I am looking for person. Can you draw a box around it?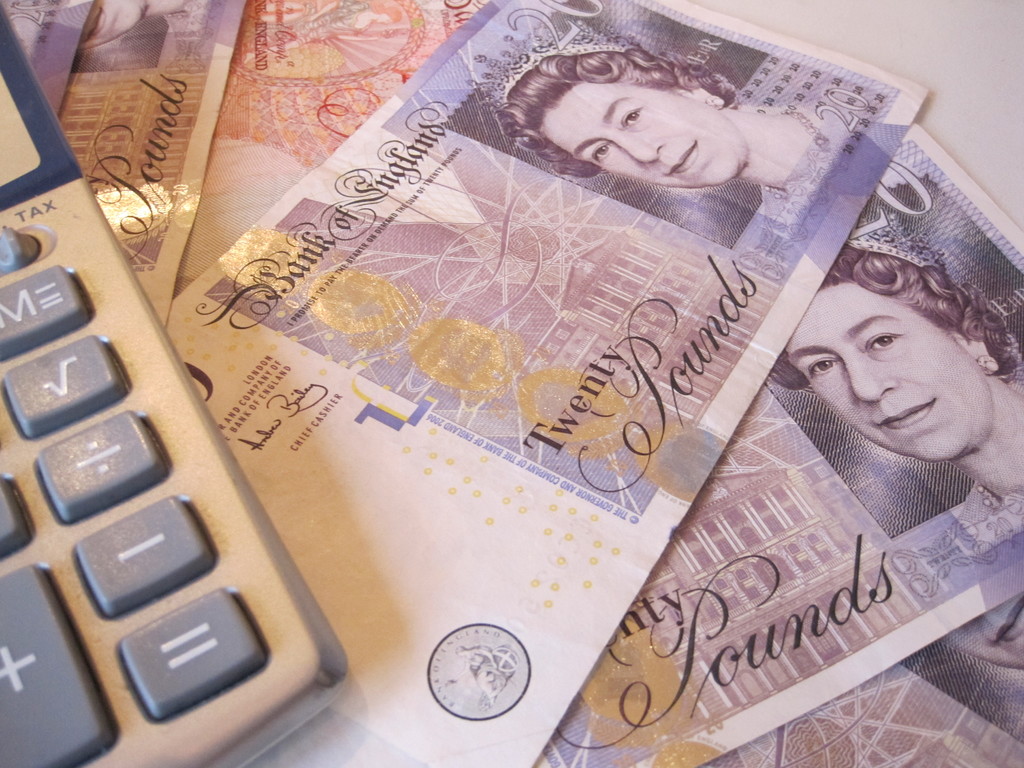
Sure, the bounding box is bbox=(467, 7, 833, 198).
